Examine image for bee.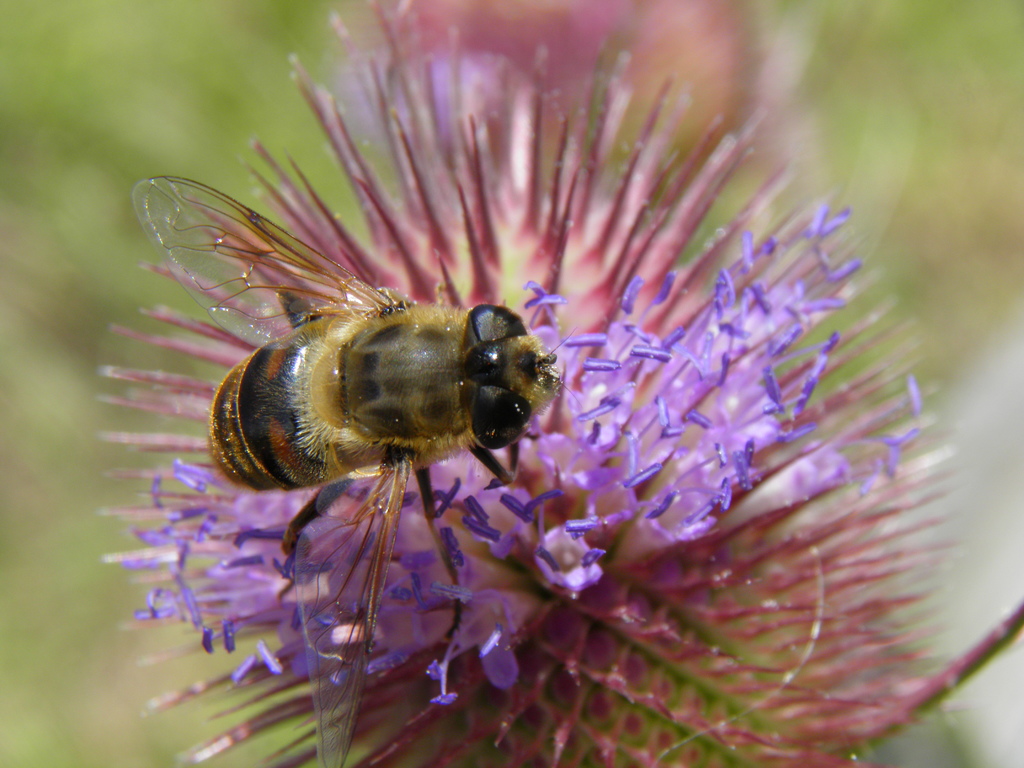
Examination result: BBox(126, 169, 560, 767).
